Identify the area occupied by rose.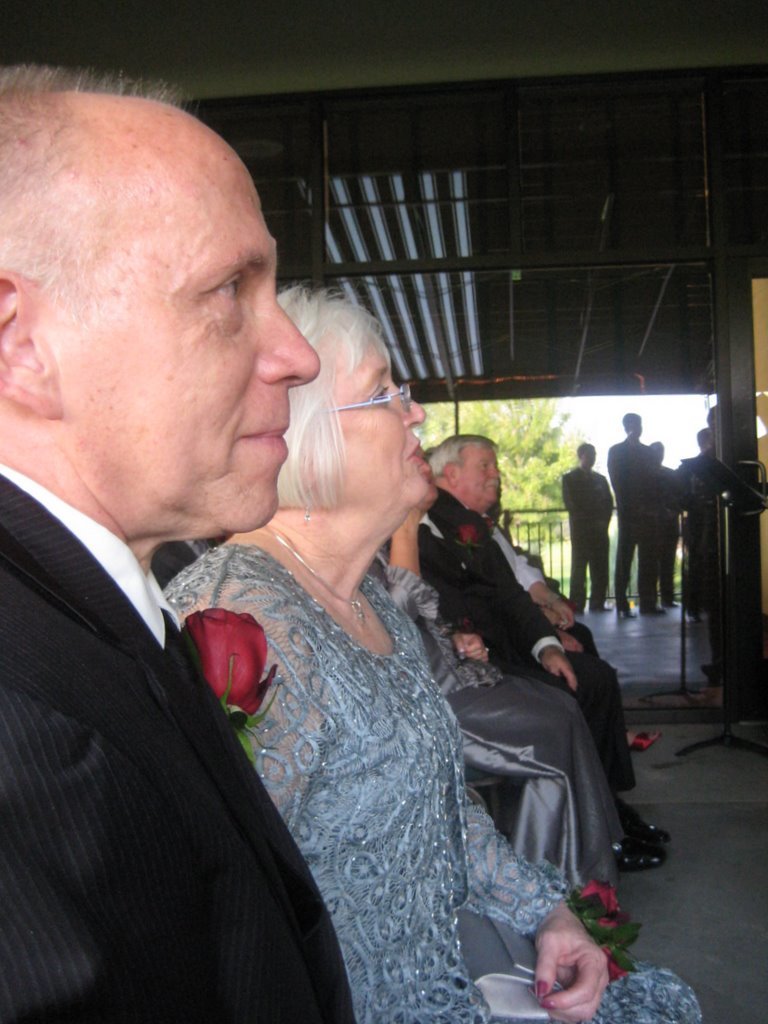
Area: 182:605:278:714.
